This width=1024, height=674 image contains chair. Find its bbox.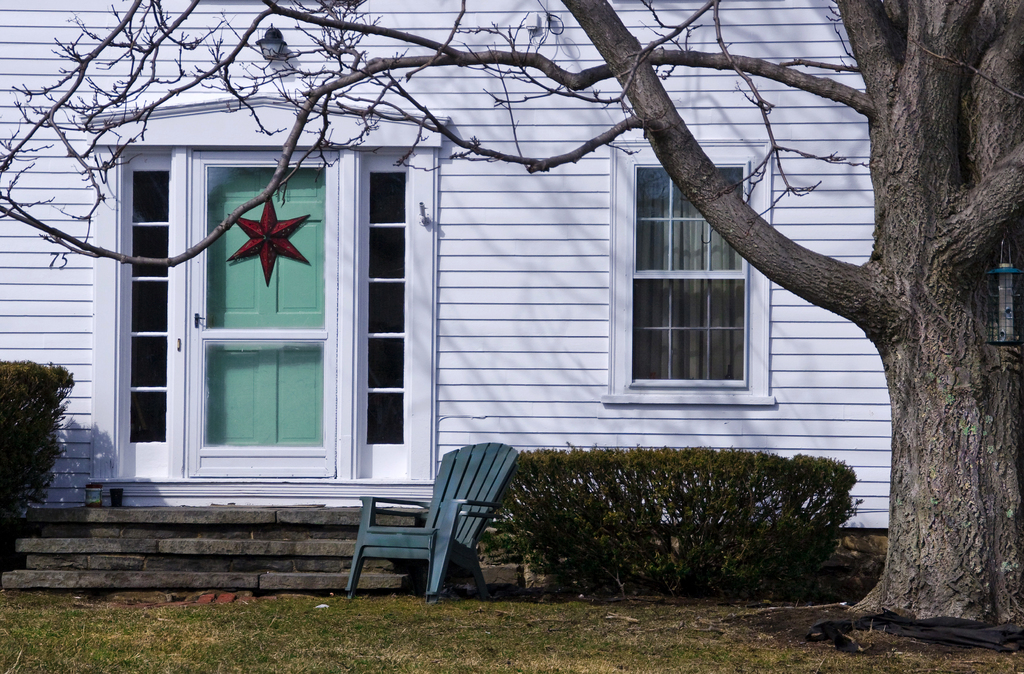
box=[346, 469, 518, 606].
